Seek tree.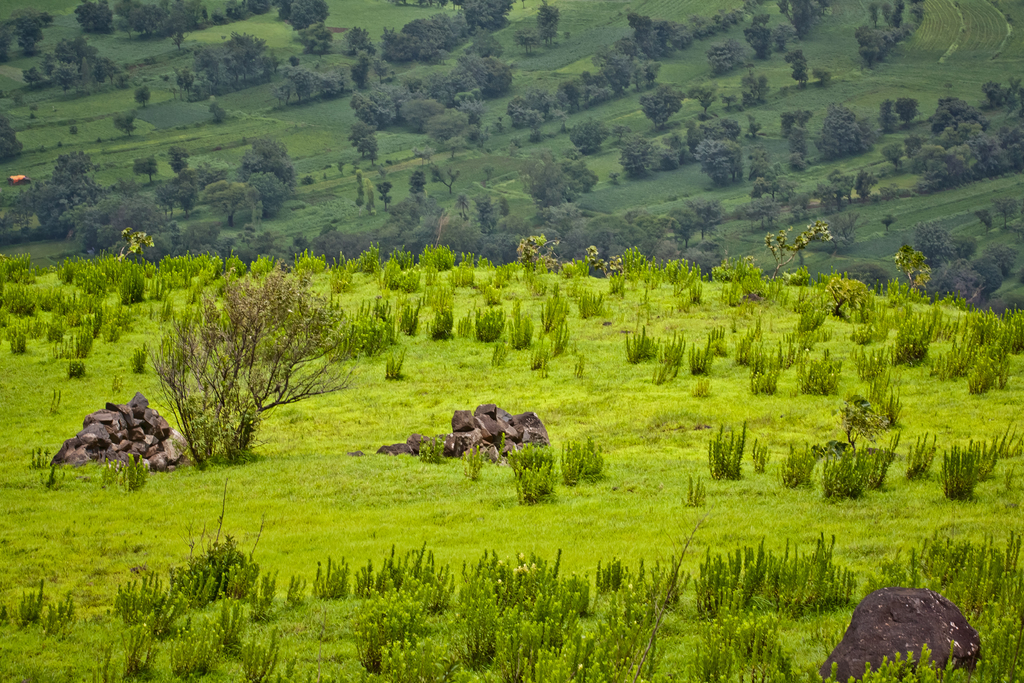
bbox=[979, 210, 994, 225].
